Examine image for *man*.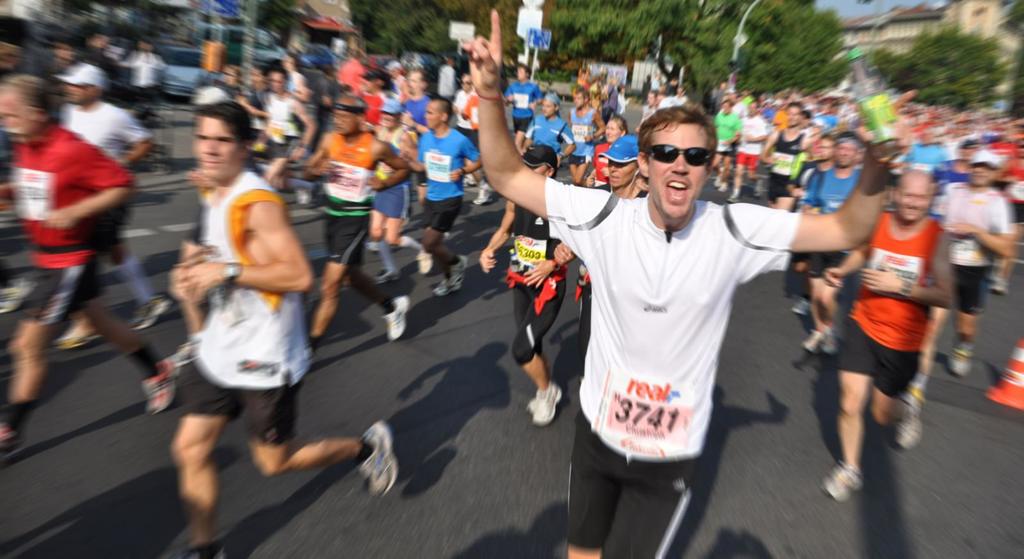
Examination result: rect(120, 36, 150, 122).
